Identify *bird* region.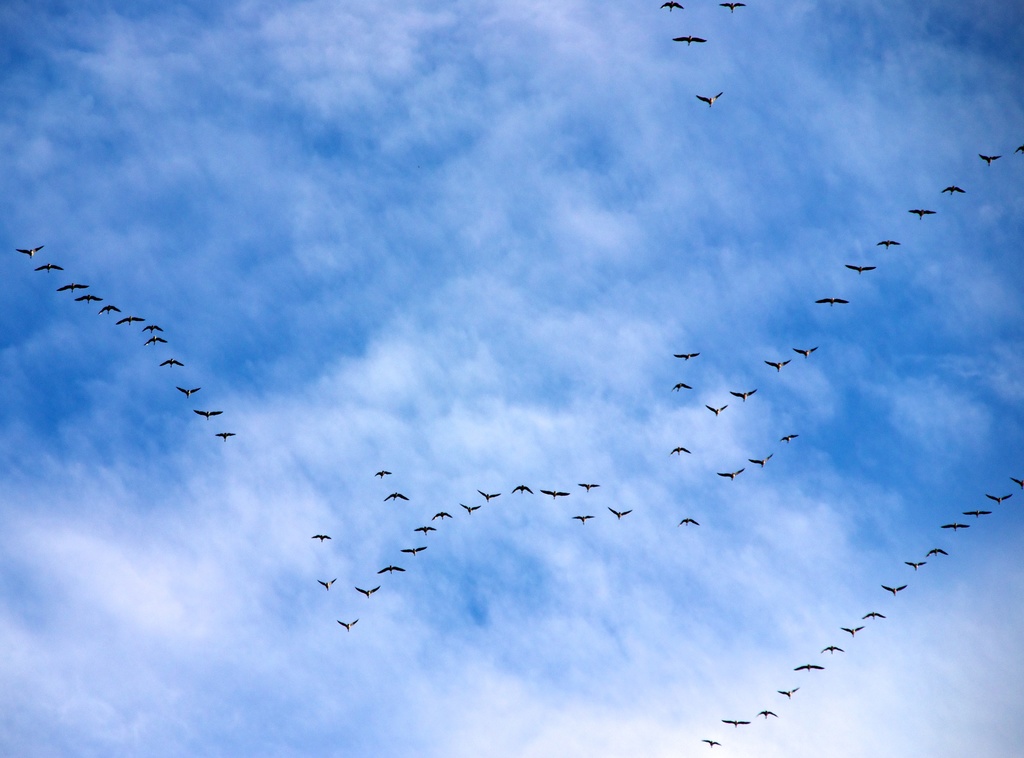
Region: Rect(478, 487, 502, 504).
